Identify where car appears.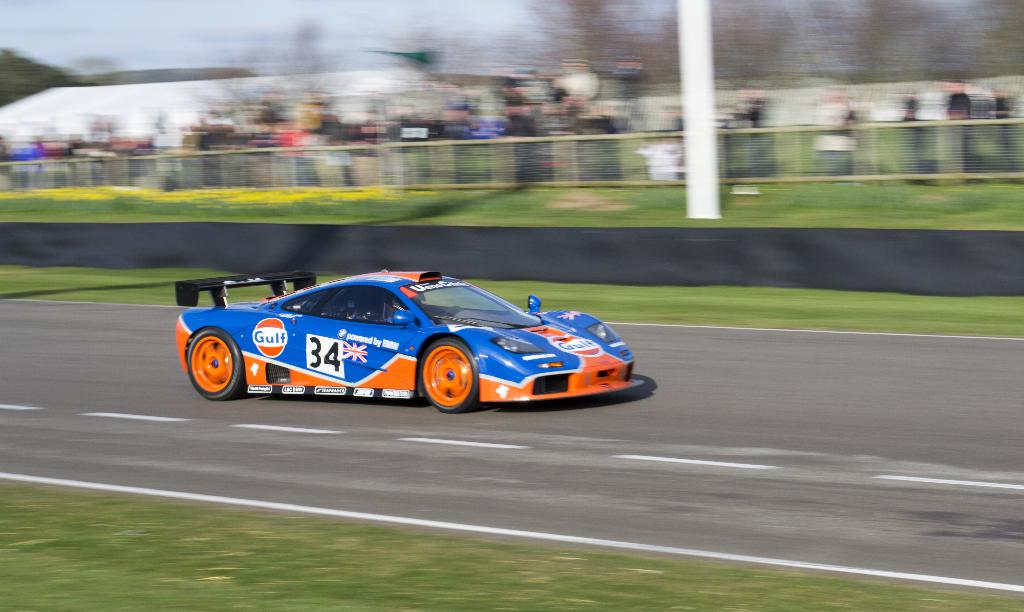
Appears at 163,265,647,417.
